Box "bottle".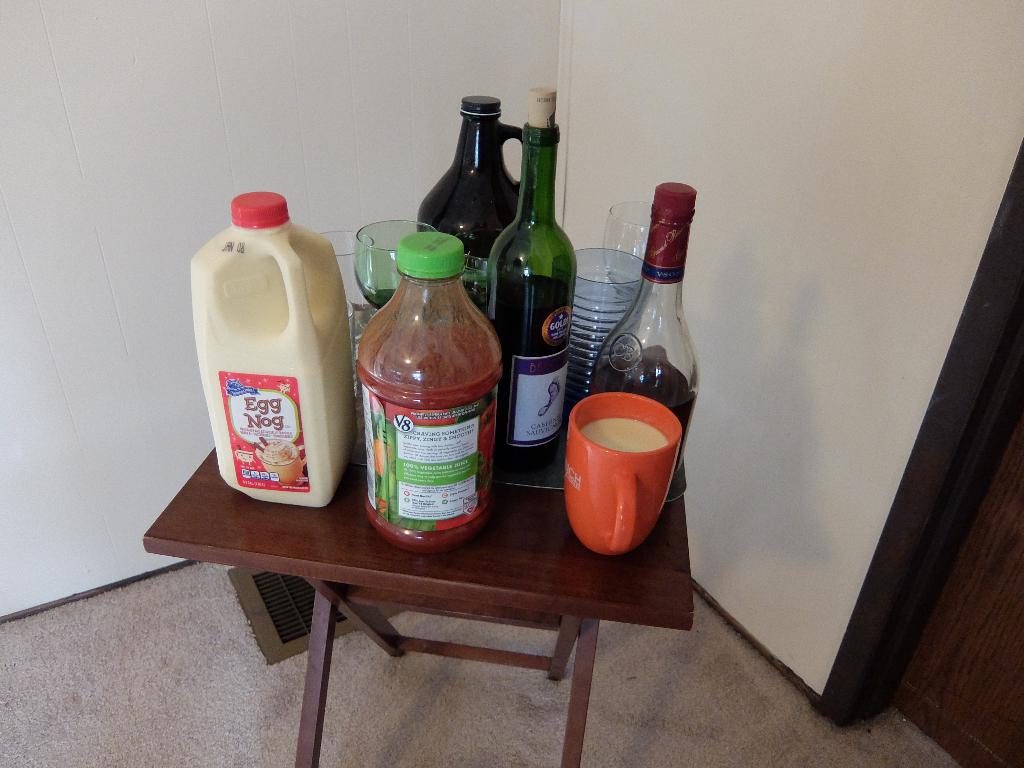
Rect(482, 88, 577, 461).
